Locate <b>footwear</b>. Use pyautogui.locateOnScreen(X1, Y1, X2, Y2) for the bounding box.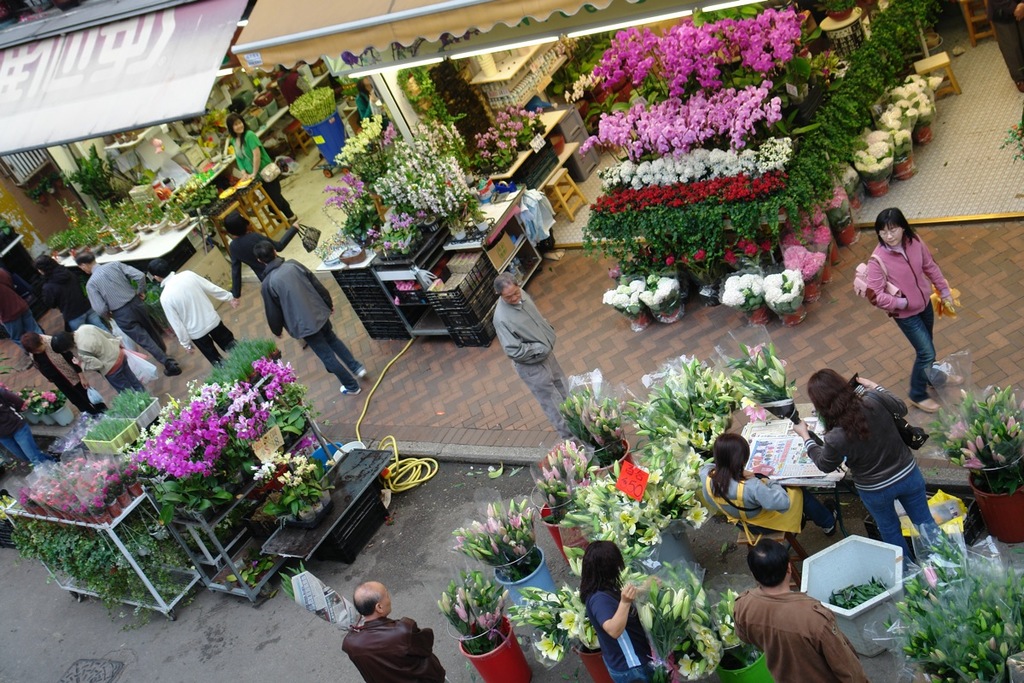
pyautogui.locateOnScreen(911, 394, 946, 415).
